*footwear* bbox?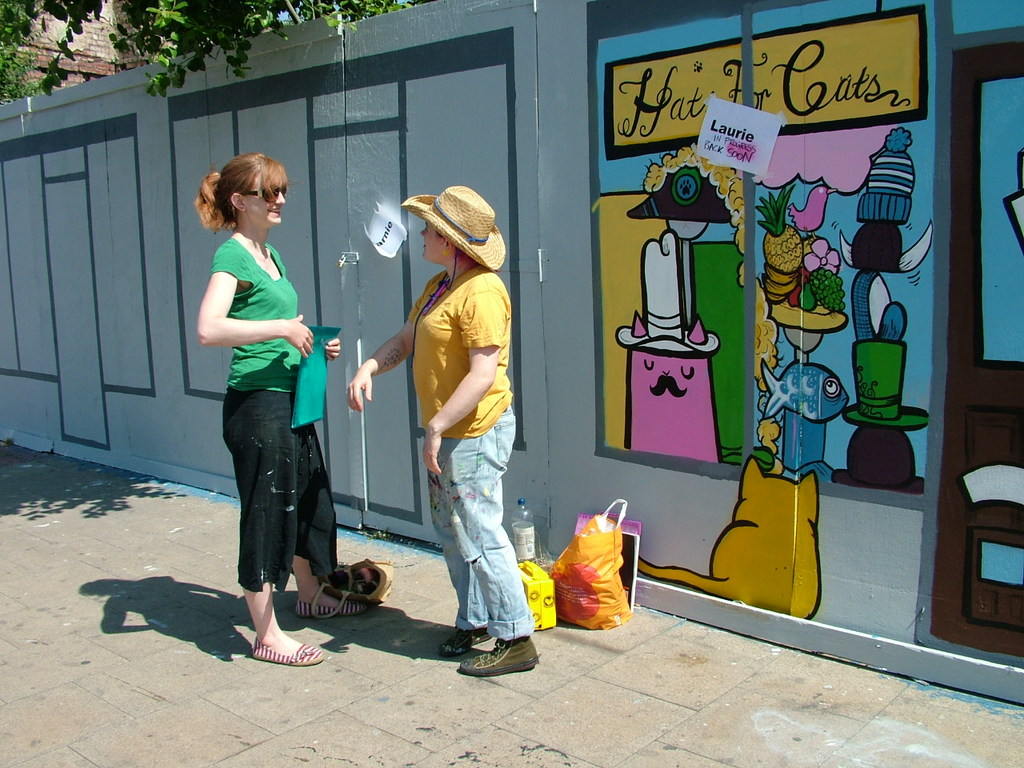
rect(297, 598, 377, 620)
